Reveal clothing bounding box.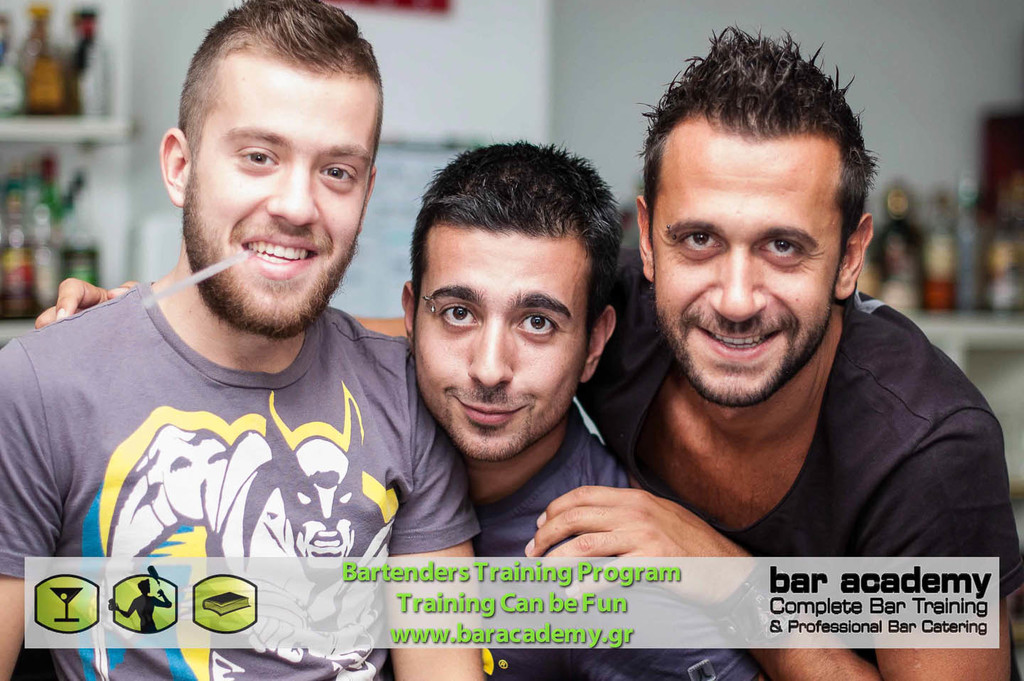
Revealed: {"left": 6, "top": 262, "right": 454, "bottom": 603}.
